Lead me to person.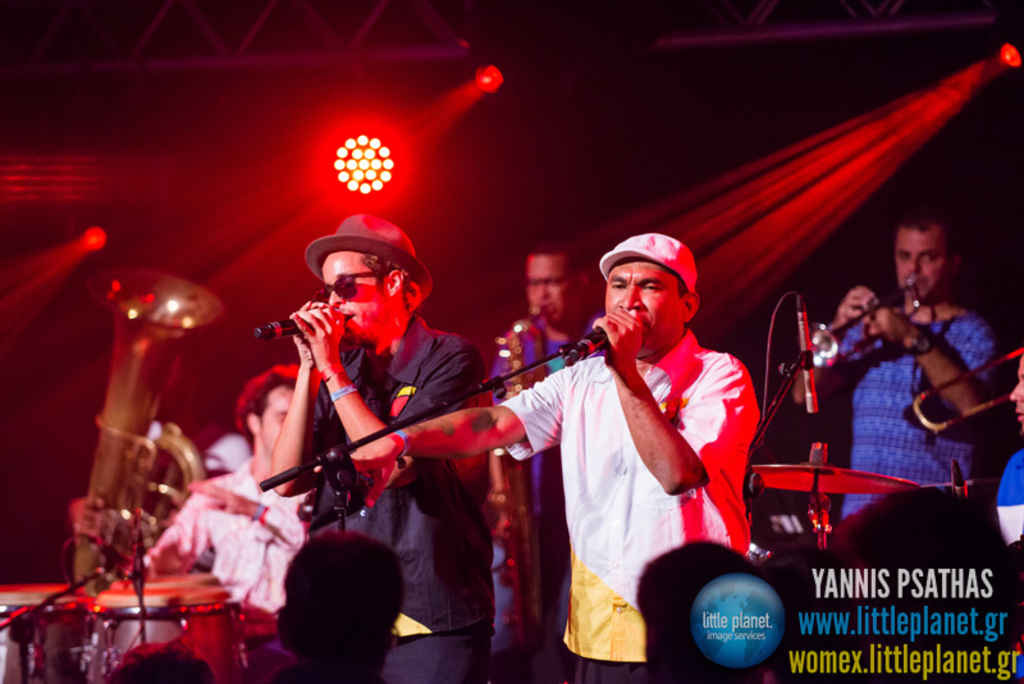
Lead to [256, 204, 508, 628].
